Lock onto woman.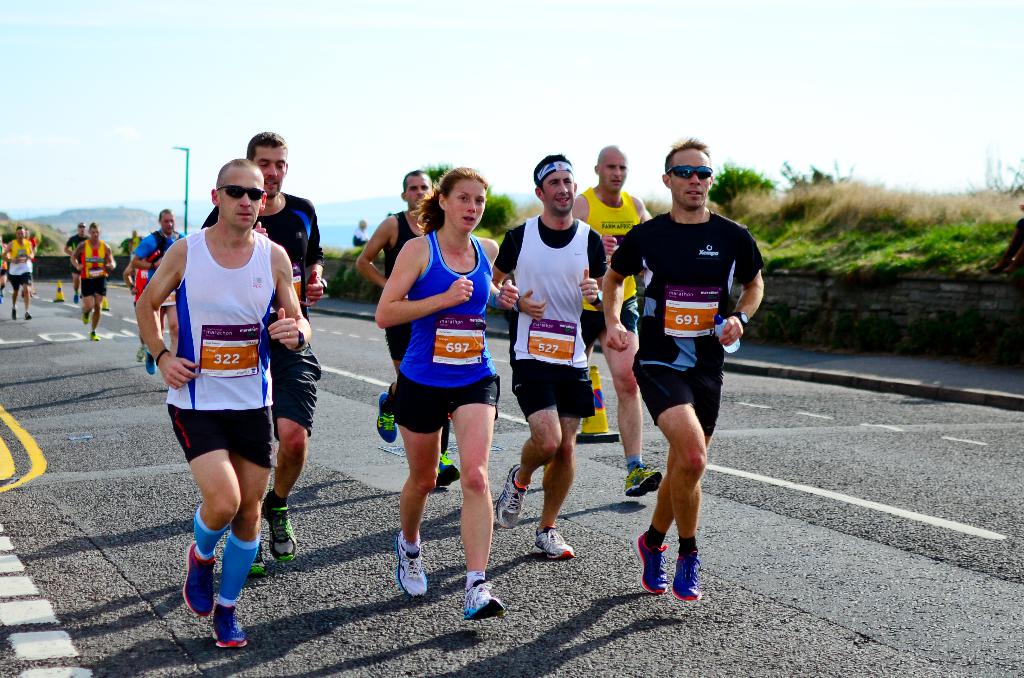
Locked: BBox(365, 174, 510, 614).
